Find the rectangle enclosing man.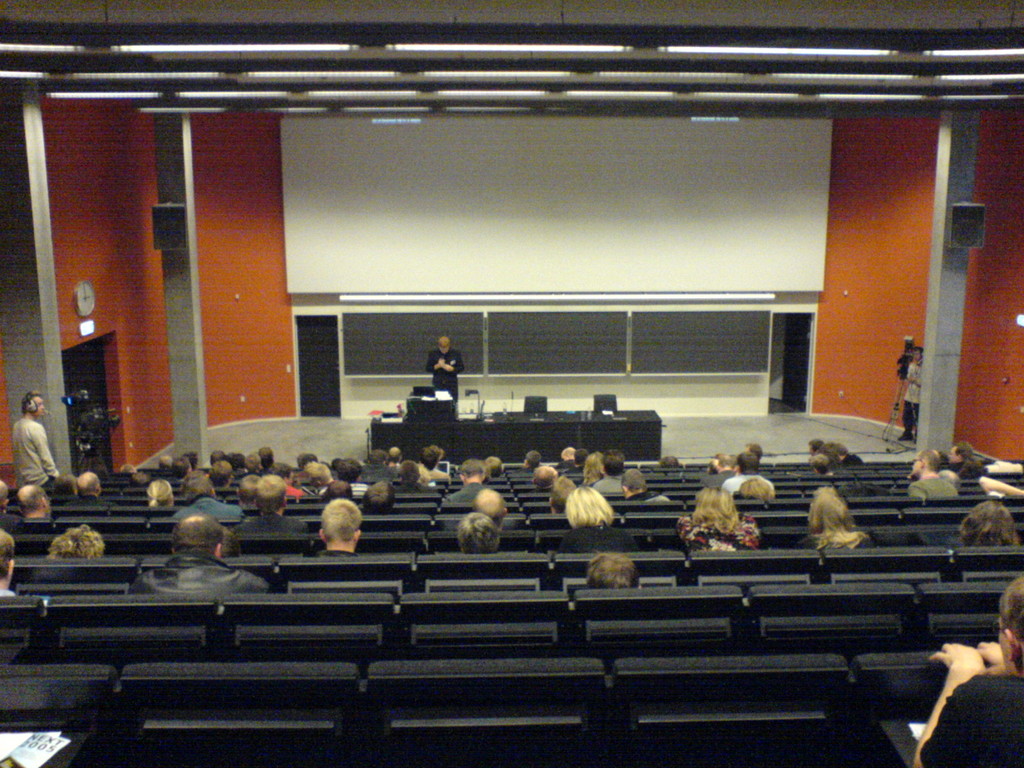
region(721, 454, 772, 495).
